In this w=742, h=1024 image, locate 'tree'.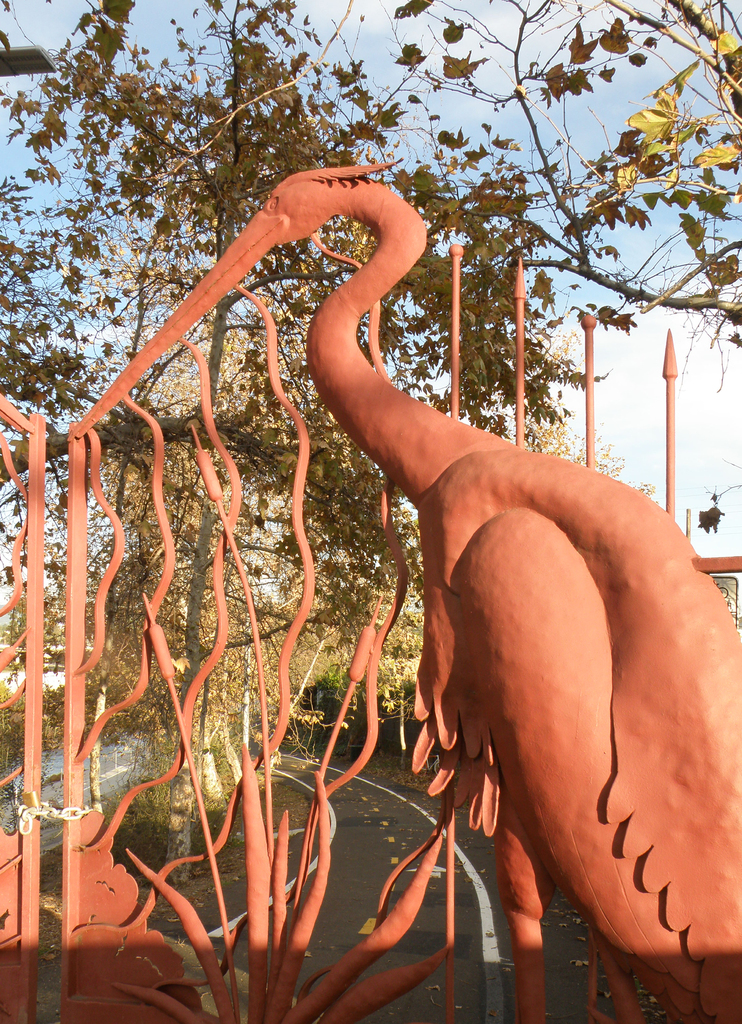
Bounding box: box(0, 0, 610, 837).
